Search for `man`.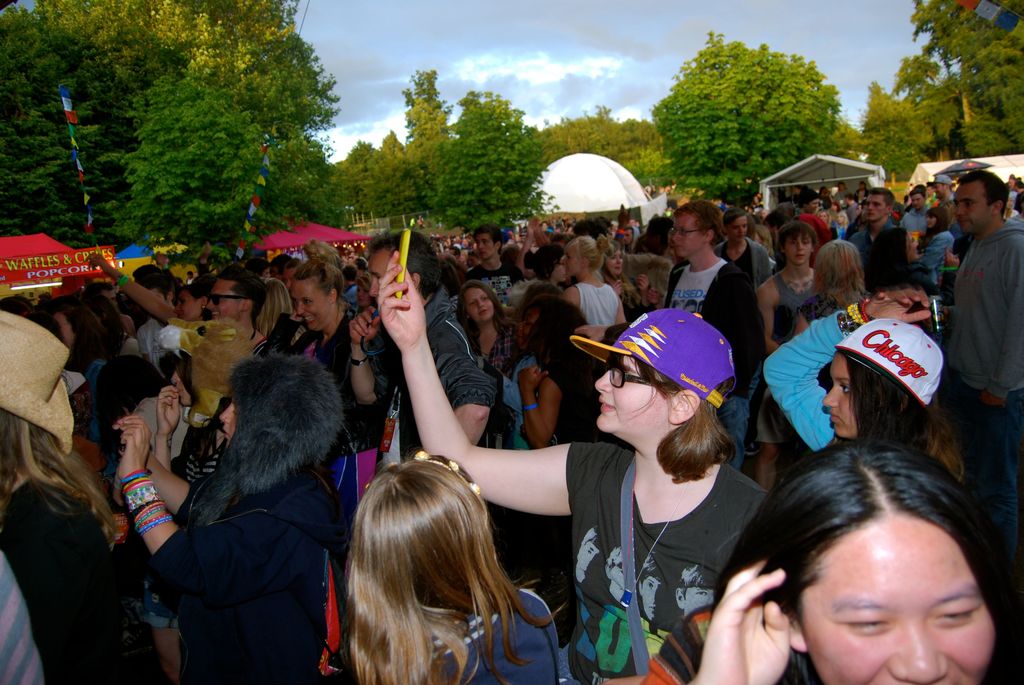
Found at [902,187,936,232].
